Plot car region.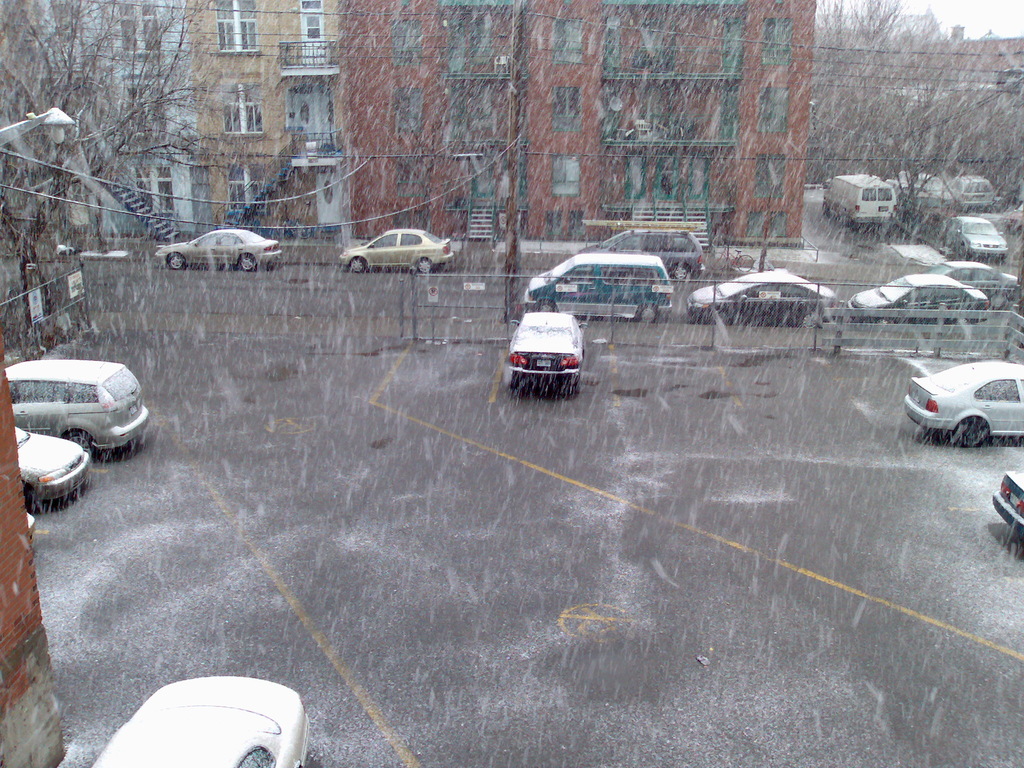
Plotted at [12, 425, 93, 507].
